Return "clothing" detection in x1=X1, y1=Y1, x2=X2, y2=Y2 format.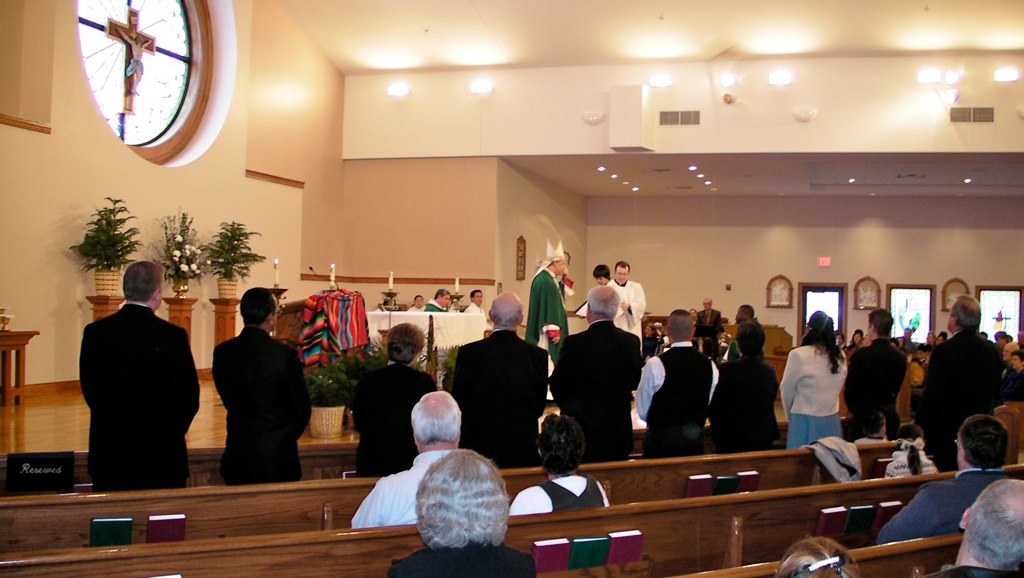
x1=884, y1=446, x2=942, y2=474.
